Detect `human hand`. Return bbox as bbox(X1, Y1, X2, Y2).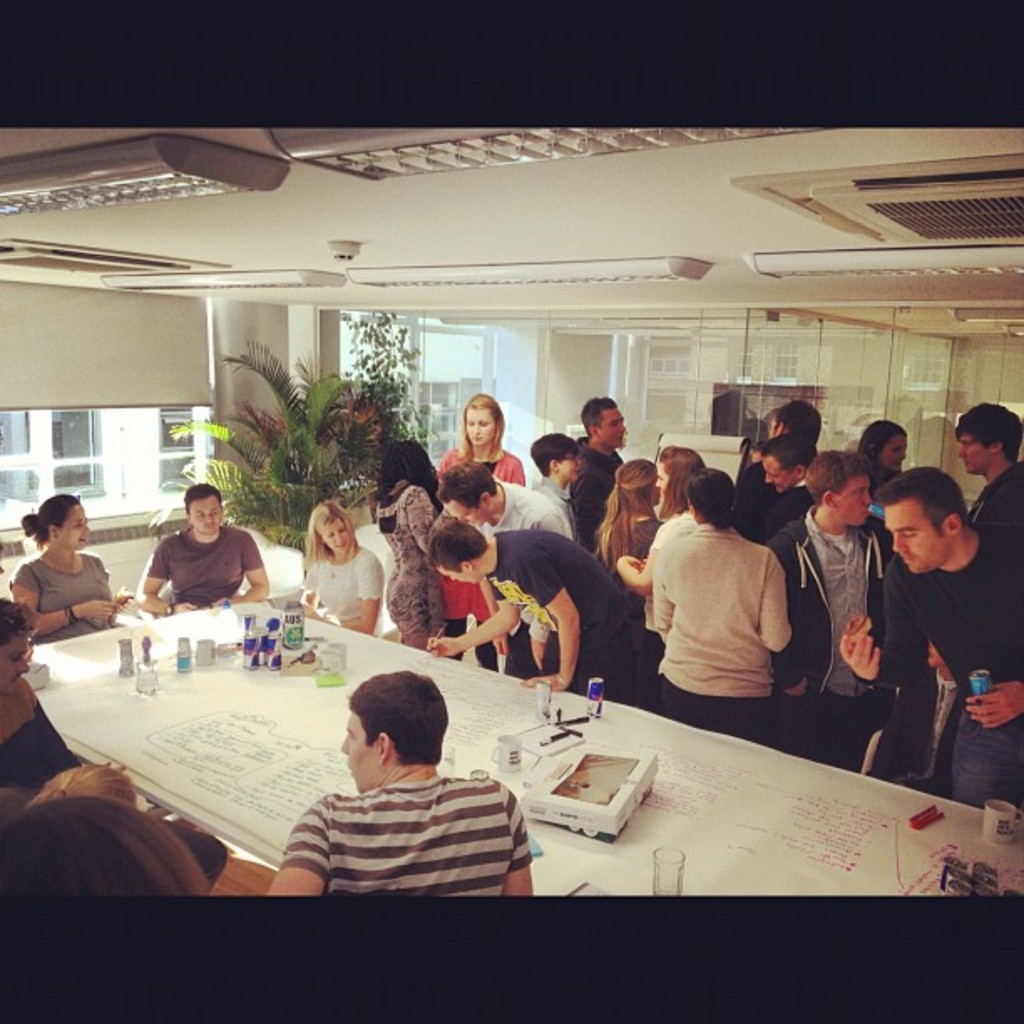
bbox(172, 601, 192, 616).
